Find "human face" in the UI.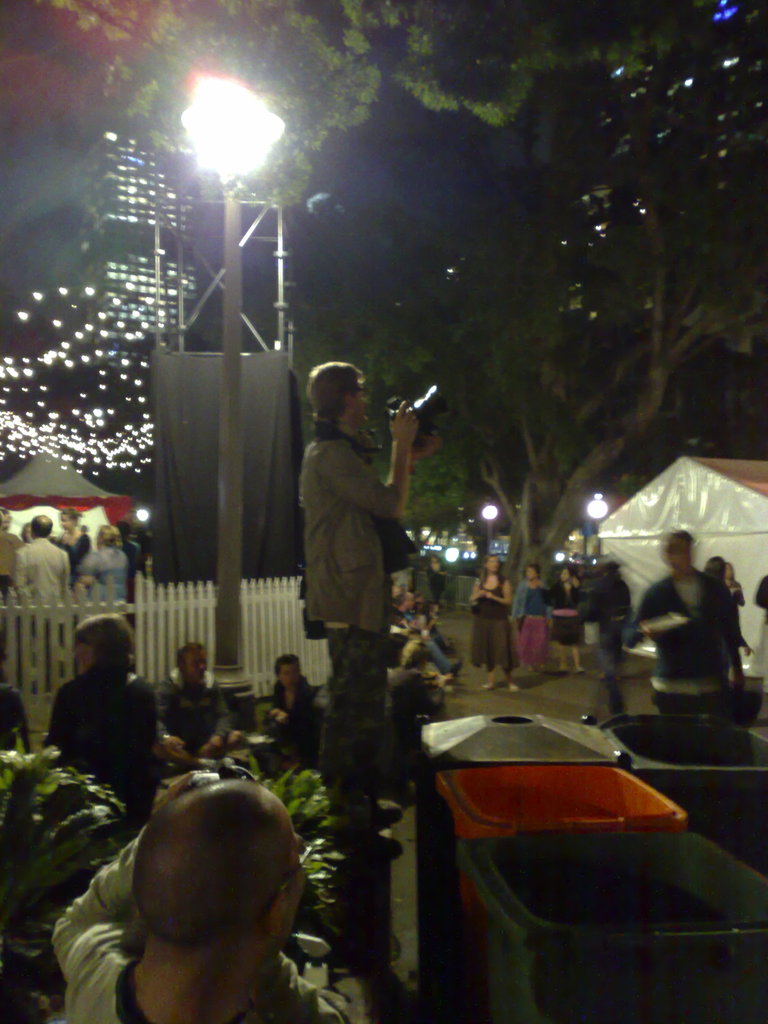
UI element at (279,660,301,694).
